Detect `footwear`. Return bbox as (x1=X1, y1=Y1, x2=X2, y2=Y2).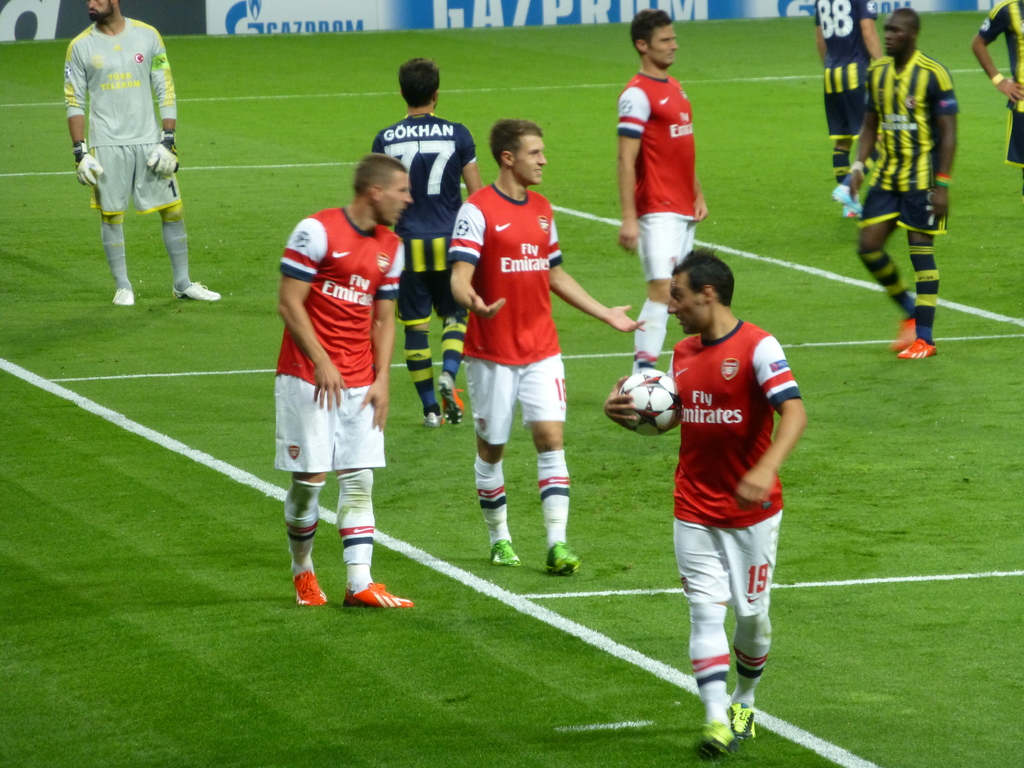
(x1=172, y1=279, x2=219, y2=301).
